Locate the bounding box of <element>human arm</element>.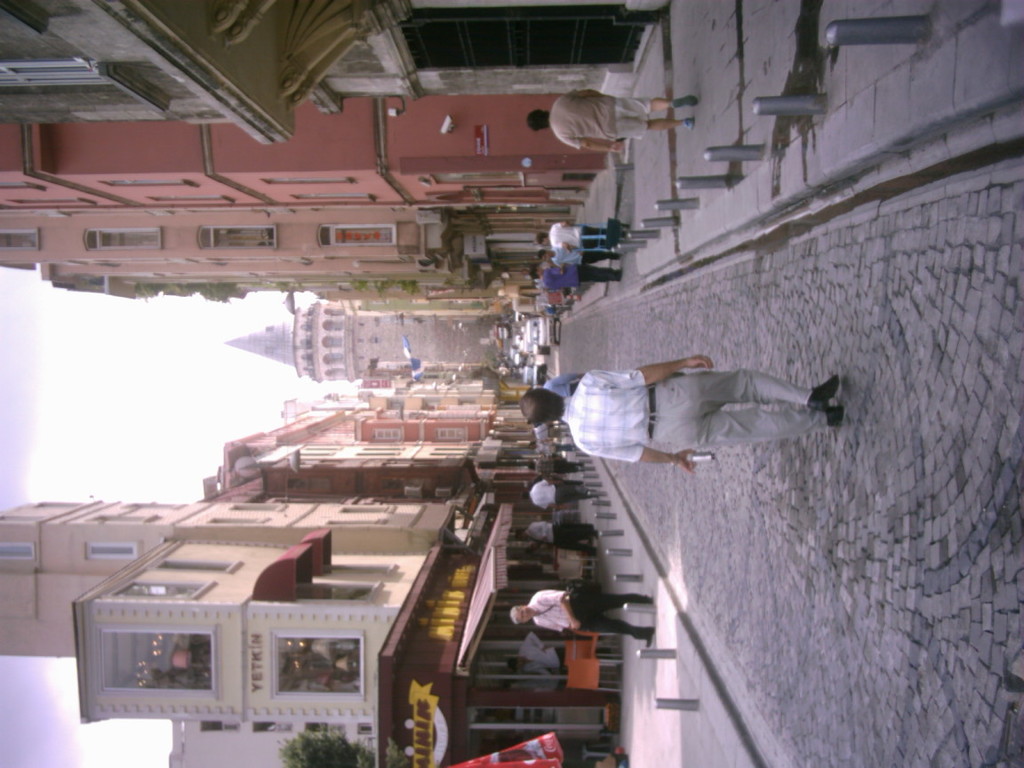
Bounding box: (x1=576, y1=438, x2=708, y2=476).
